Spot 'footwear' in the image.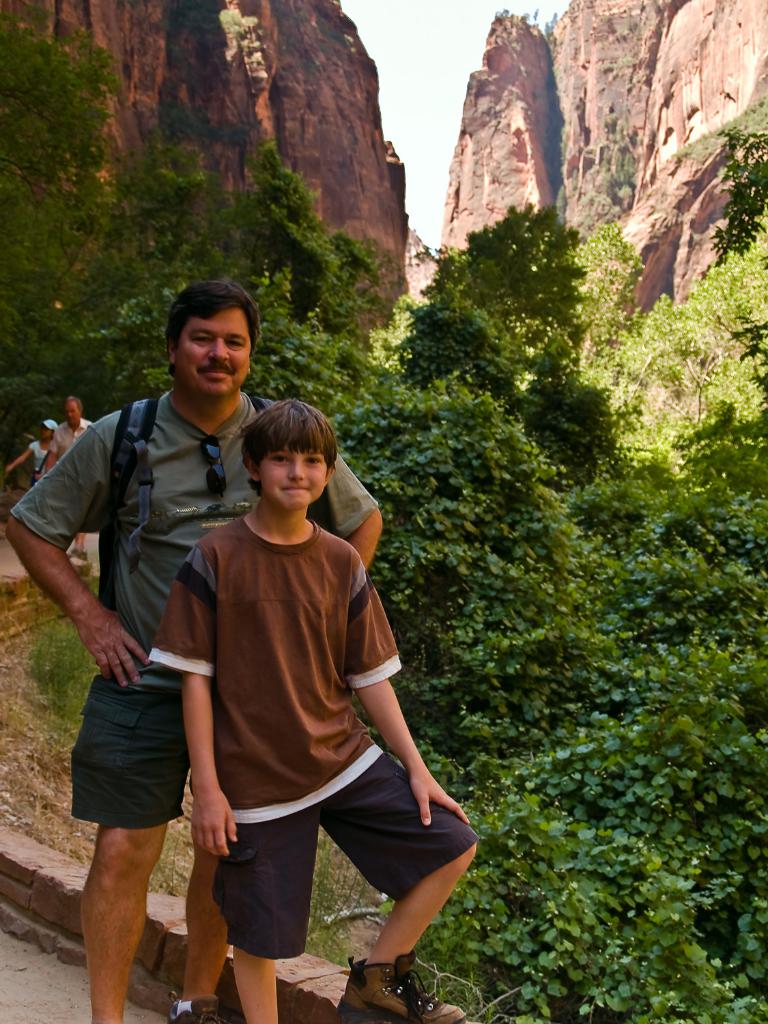
'footwear' found at x1=165, y1=993, x2=231, y2=1023.
